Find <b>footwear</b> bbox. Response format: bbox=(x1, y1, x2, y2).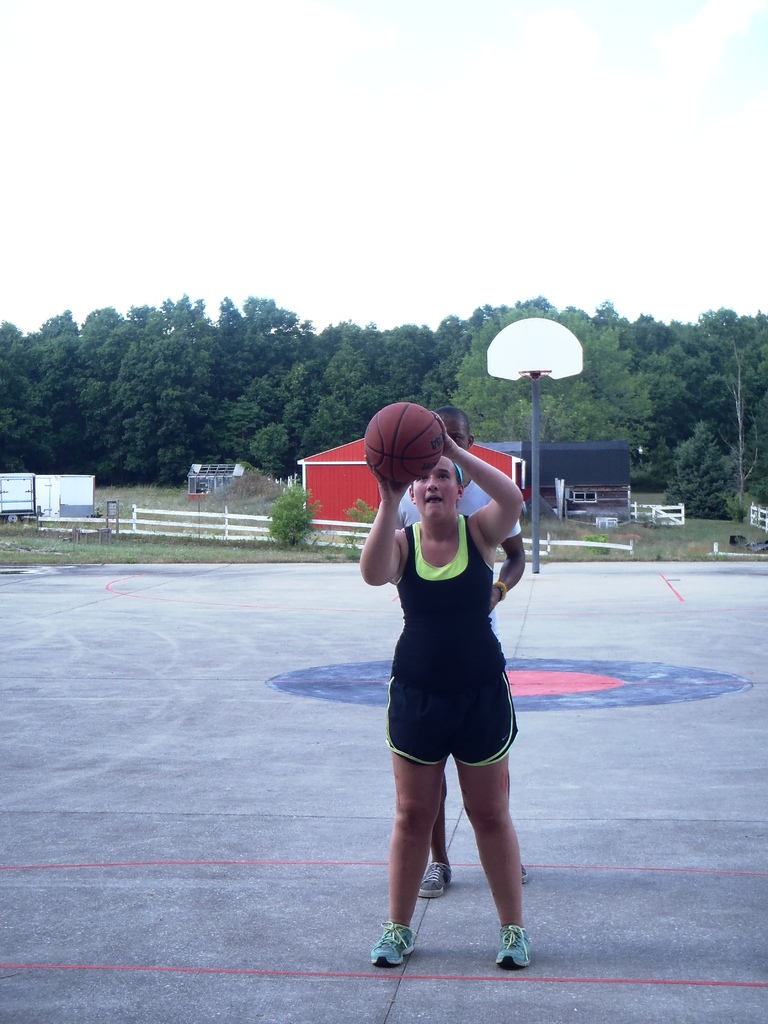
bbox=(497, 932, 526, 970).
